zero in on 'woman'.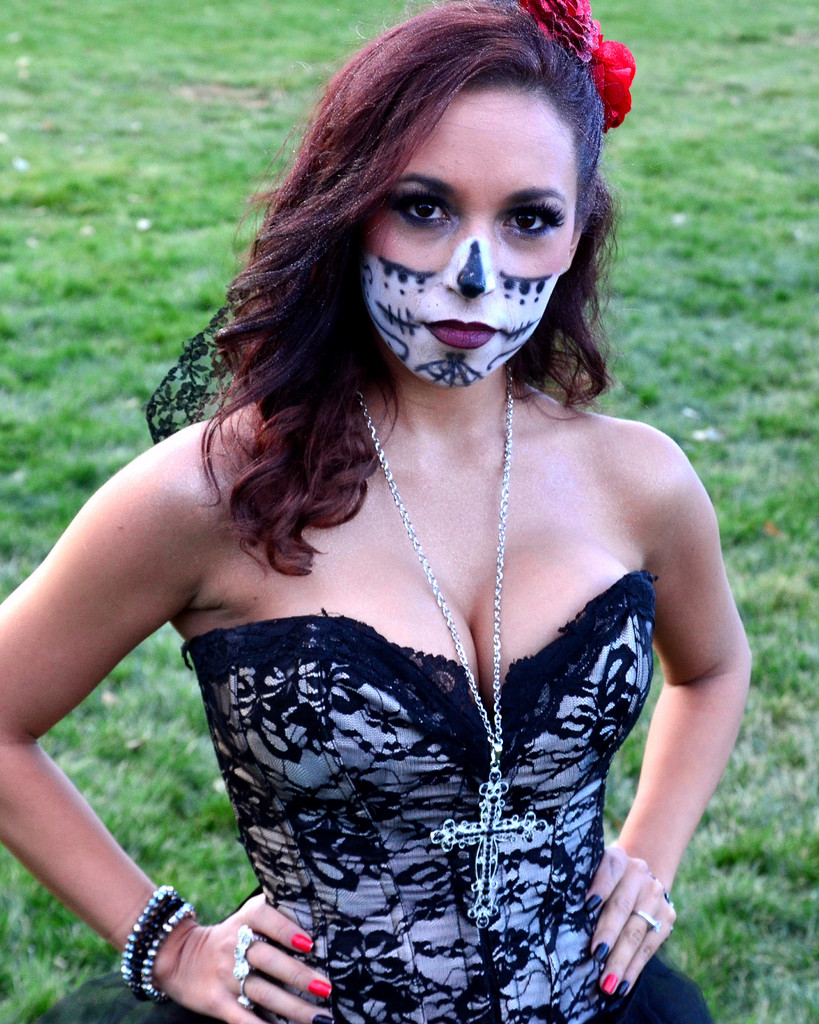
Zeroed in: <bbox>53, 0, 771, 1023</bbox>.
